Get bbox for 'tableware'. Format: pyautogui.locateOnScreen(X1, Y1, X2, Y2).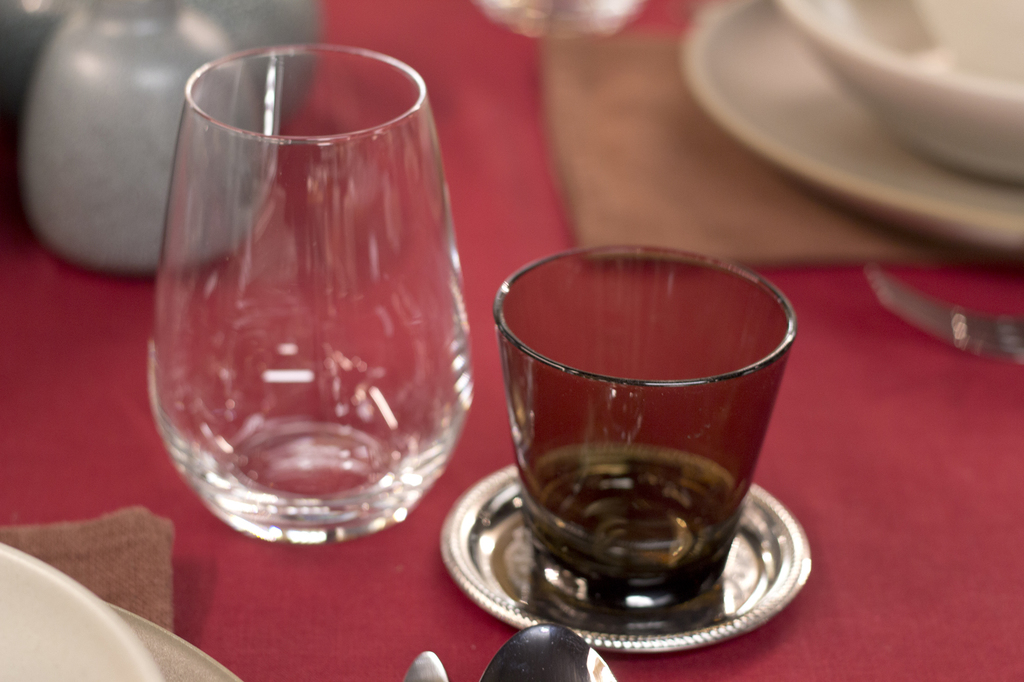
pyautogui.locateOnScreen(0, 537, 173, 681).
